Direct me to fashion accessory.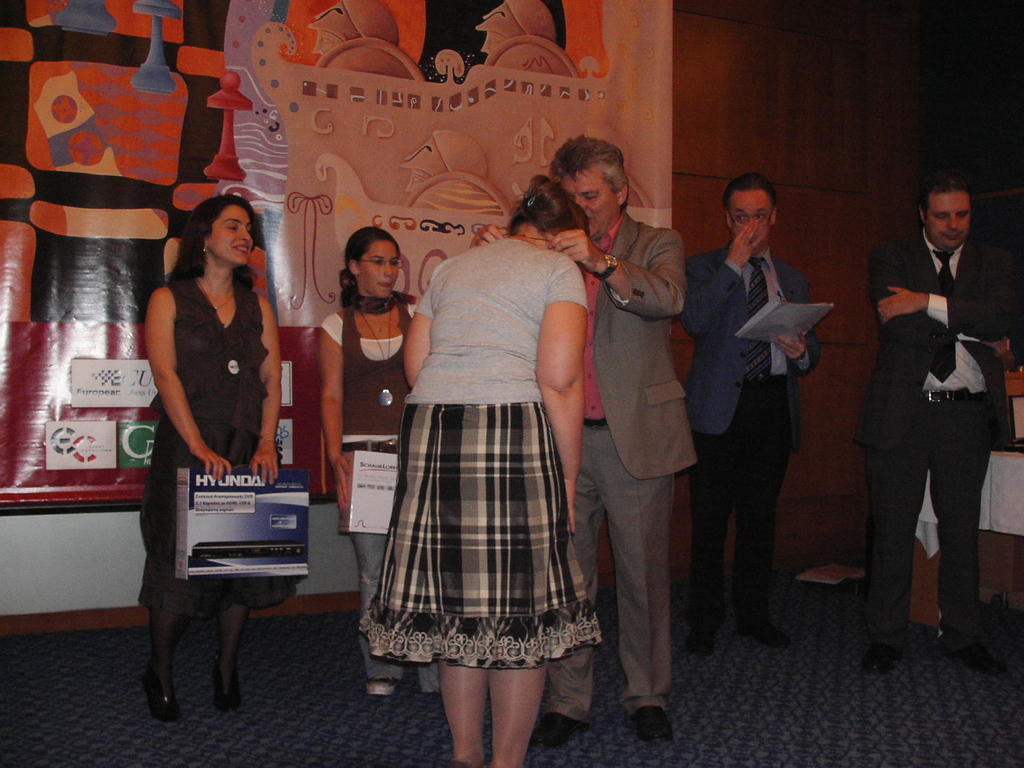
Direction: pyautogui.locateOnScreen(199, 266, 236, 310).
